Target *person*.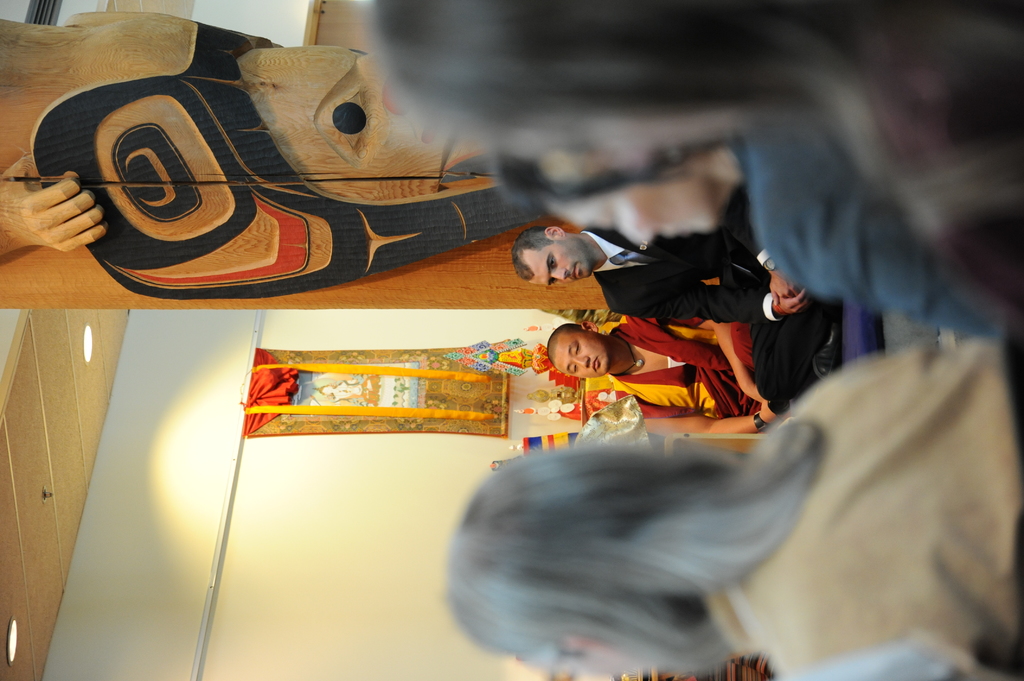
Target region: 355 0 1023 346.
